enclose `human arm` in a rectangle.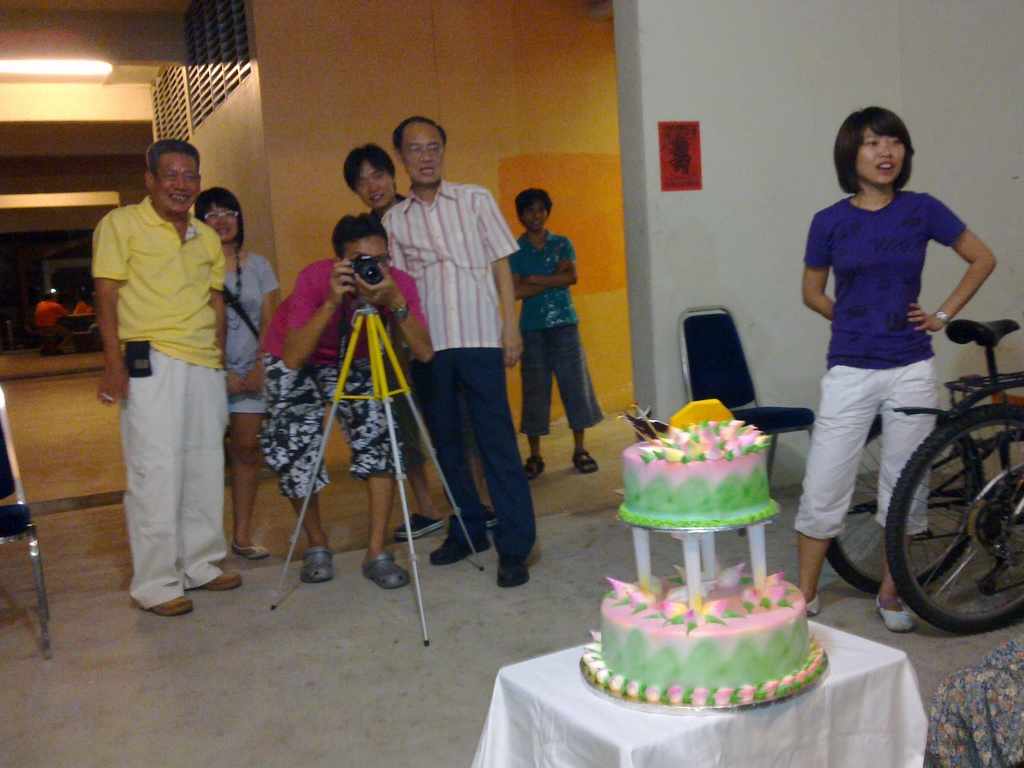
left=244, top=257, right=283, bottom=394.
